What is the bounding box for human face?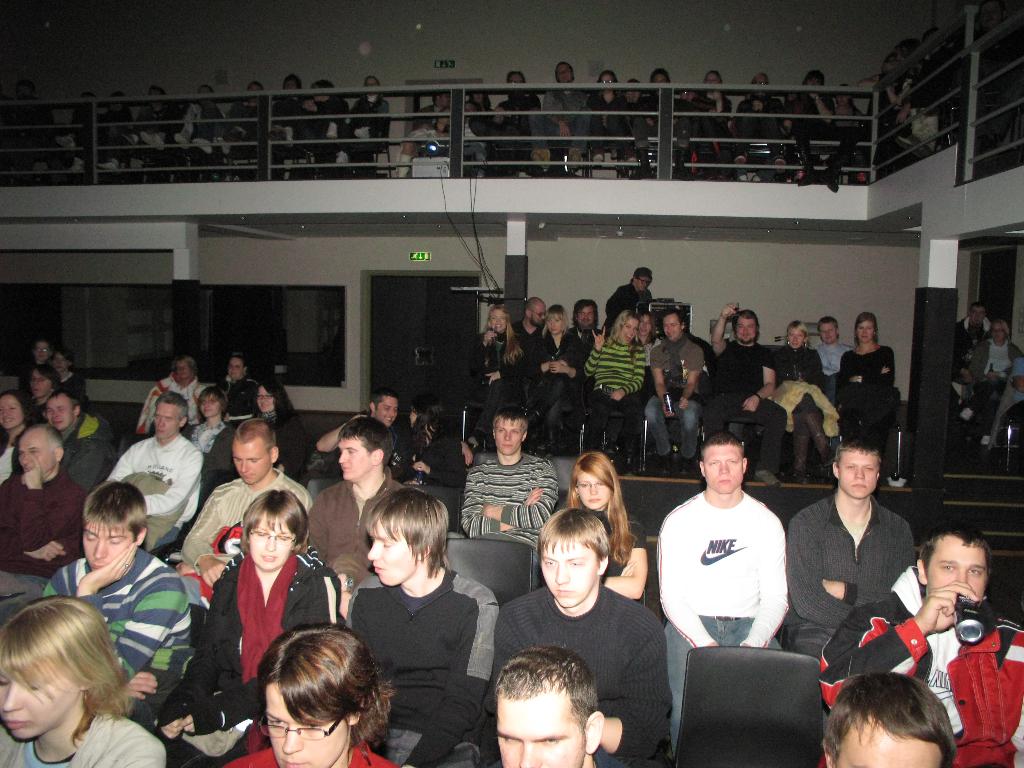
detection(486, 307, 506, 333).
